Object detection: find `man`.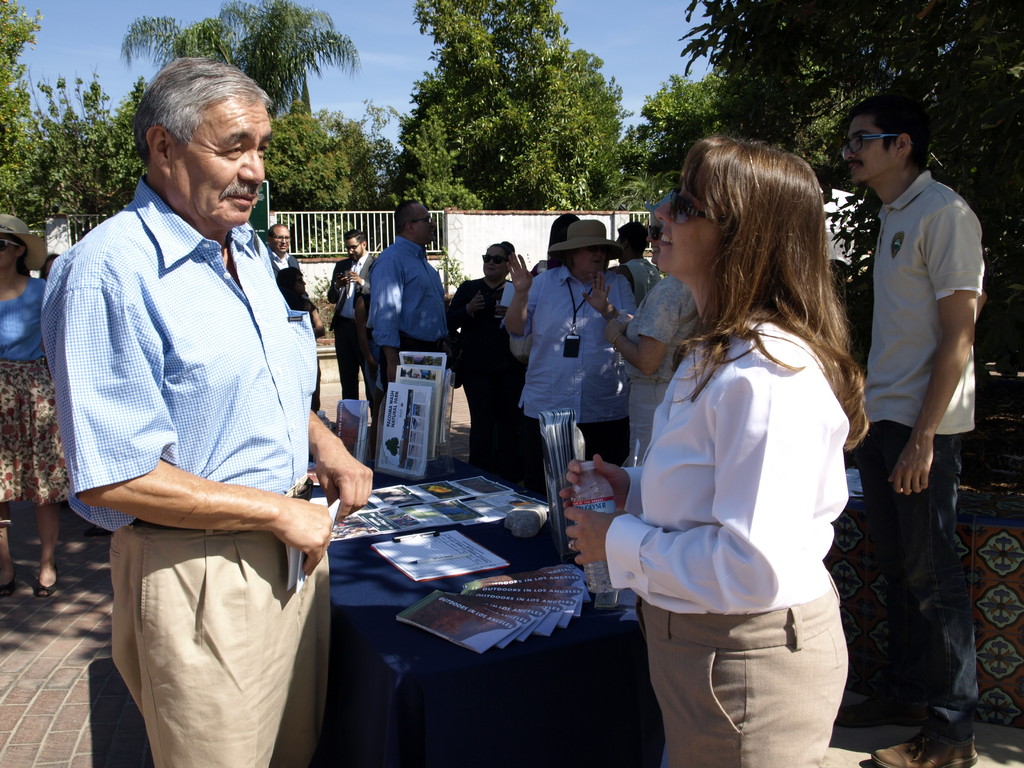
region(38, 57, 374, 767).
